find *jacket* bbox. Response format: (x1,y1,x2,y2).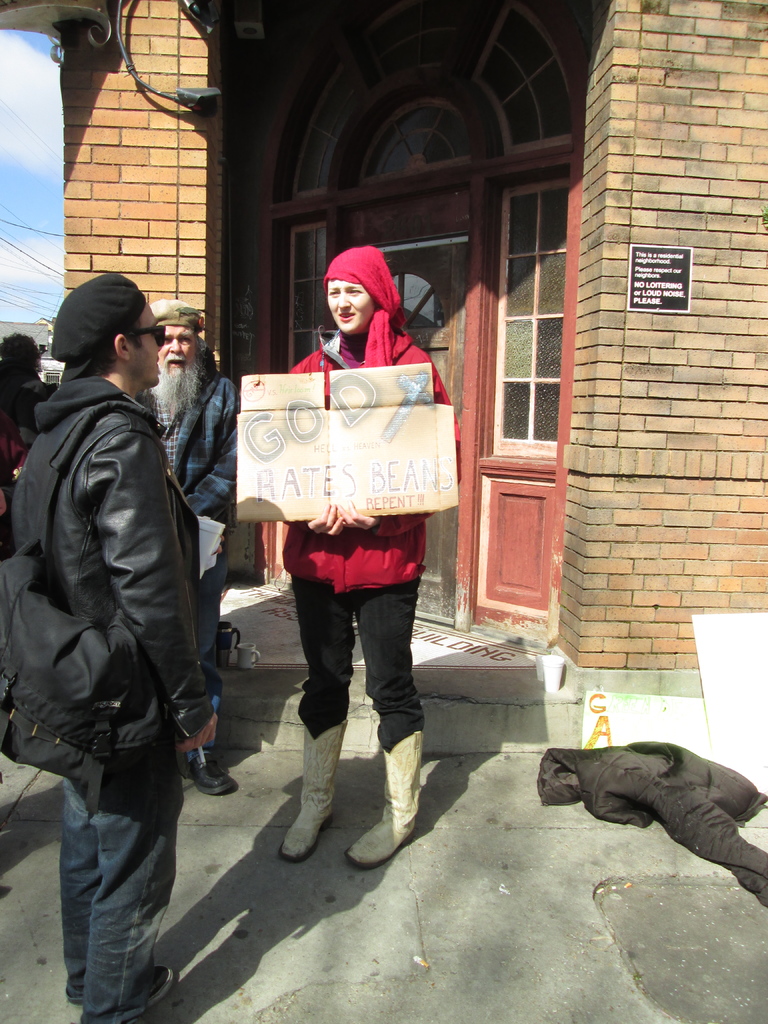
(4,324,169,756).
